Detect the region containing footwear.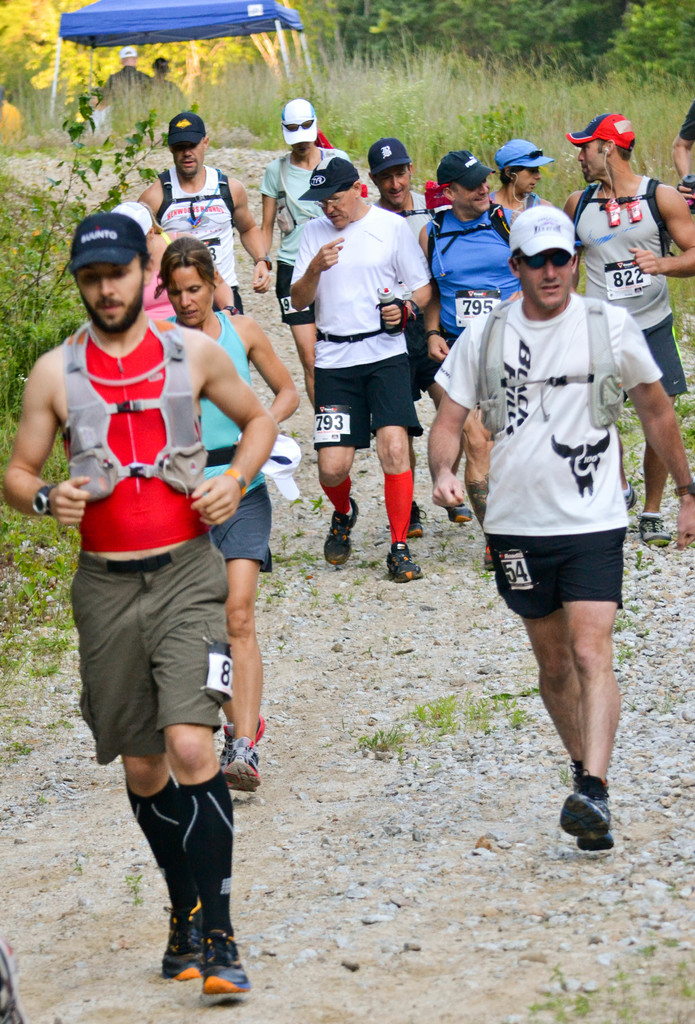
bbox(477, 543, 495, 567).
